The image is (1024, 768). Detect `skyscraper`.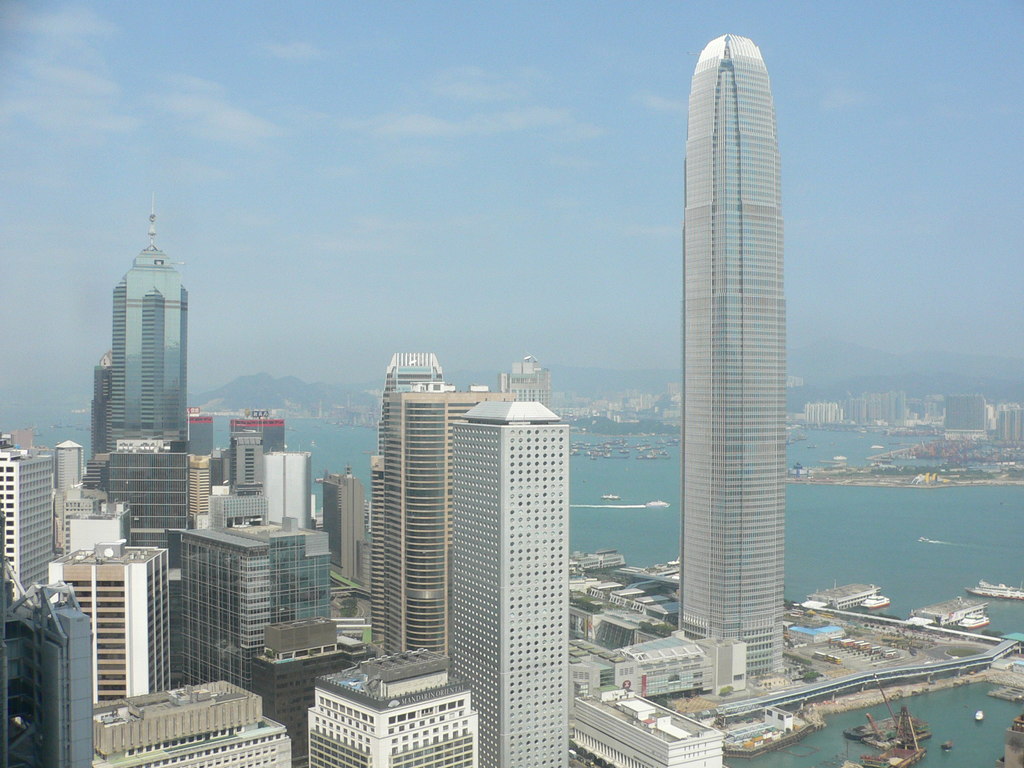
Detection: [675, 32, 781, 674].
